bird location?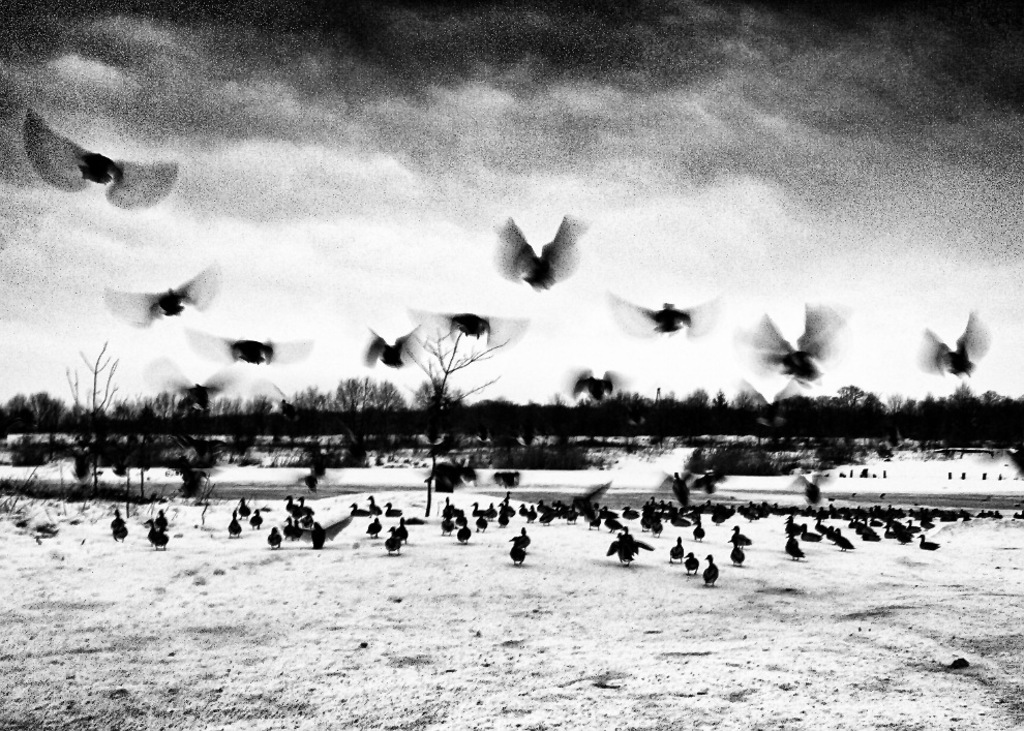
bbox=(926, 309, 997, 377)
